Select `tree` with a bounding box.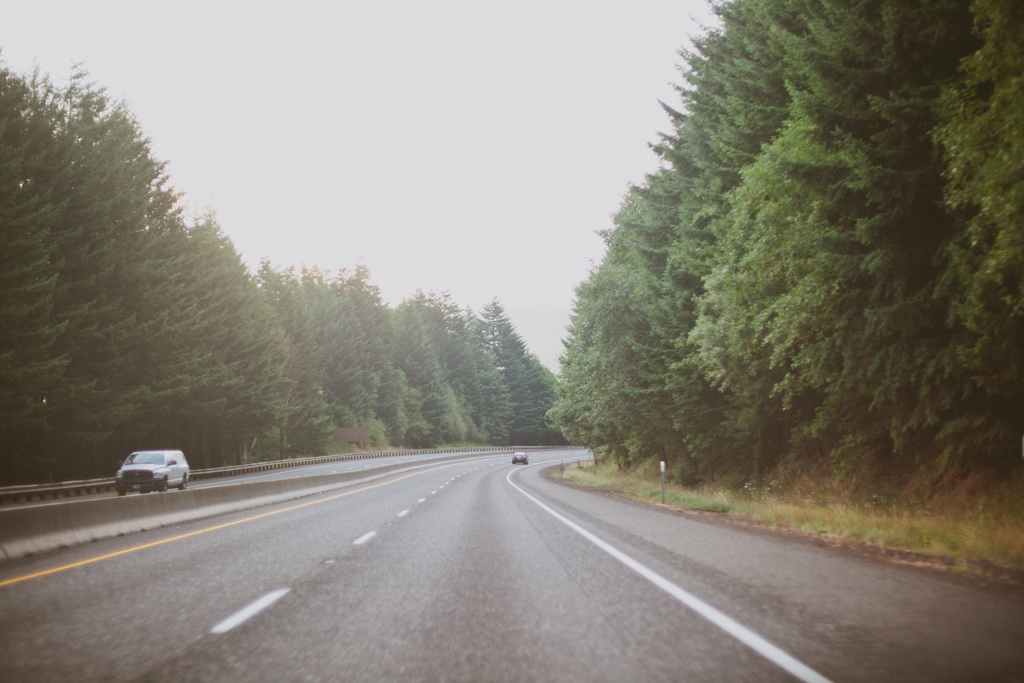
x1=631 y1=0 x2=765 y2=460.
